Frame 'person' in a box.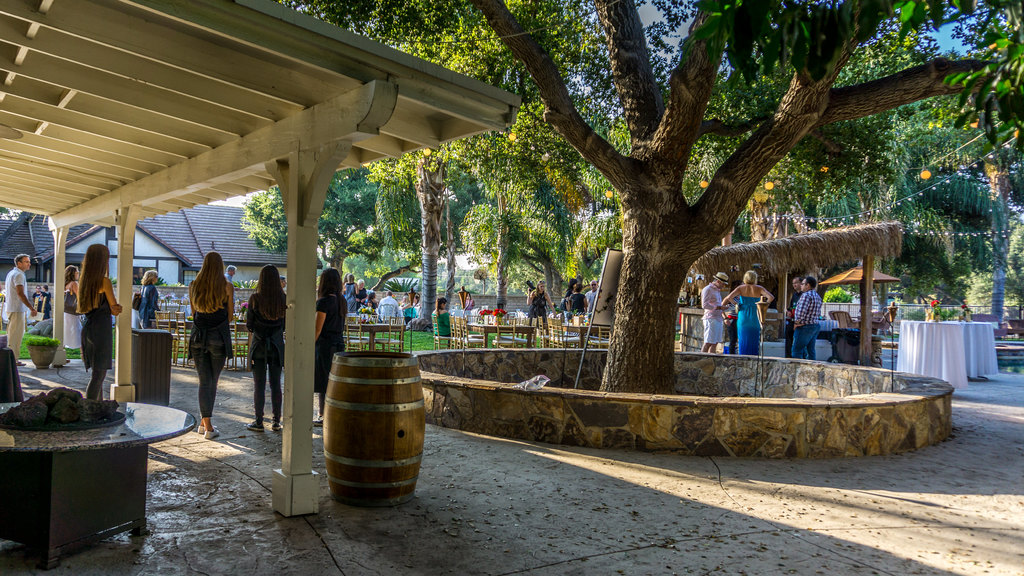
[x1=247, y1=267, x2=289, y2=433].
